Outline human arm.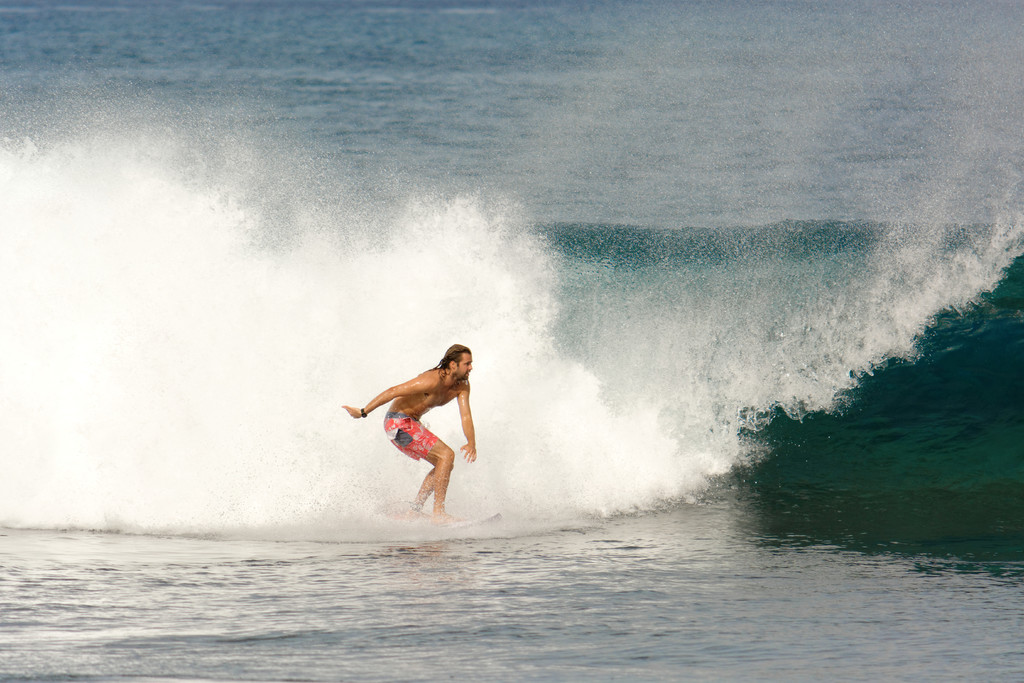
Outline: box(333, 368, 445, 423).
